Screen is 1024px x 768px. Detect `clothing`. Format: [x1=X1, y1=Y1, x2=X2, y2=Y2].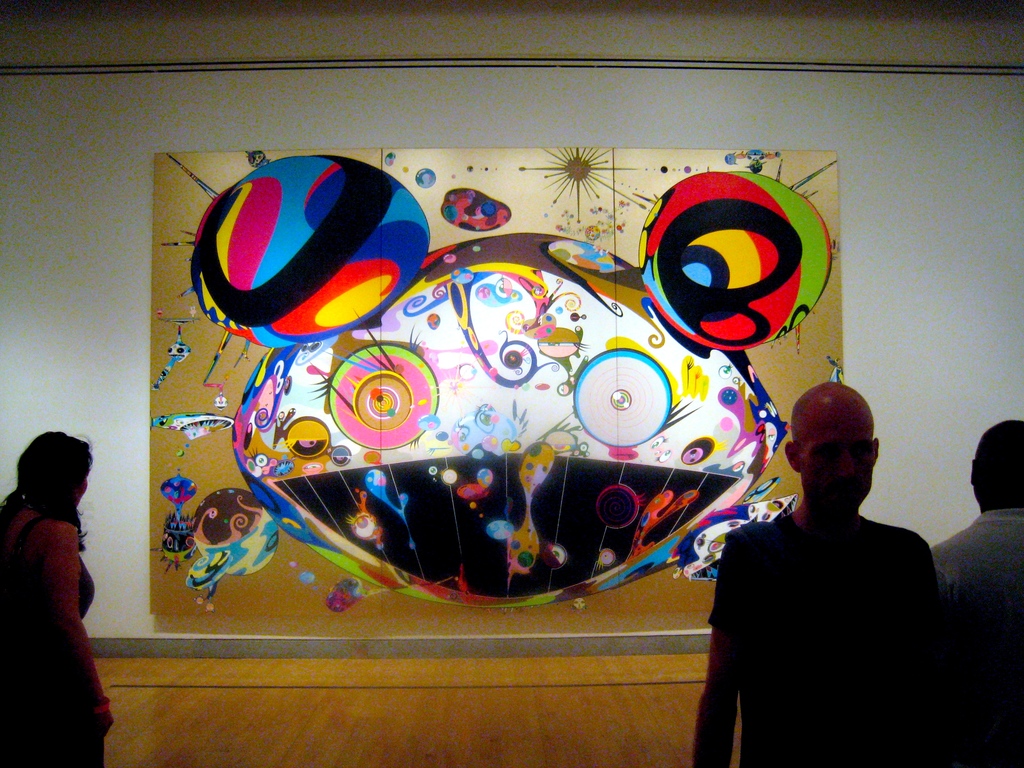
[x1=927, y1=506, x2=1022, y2=767].
